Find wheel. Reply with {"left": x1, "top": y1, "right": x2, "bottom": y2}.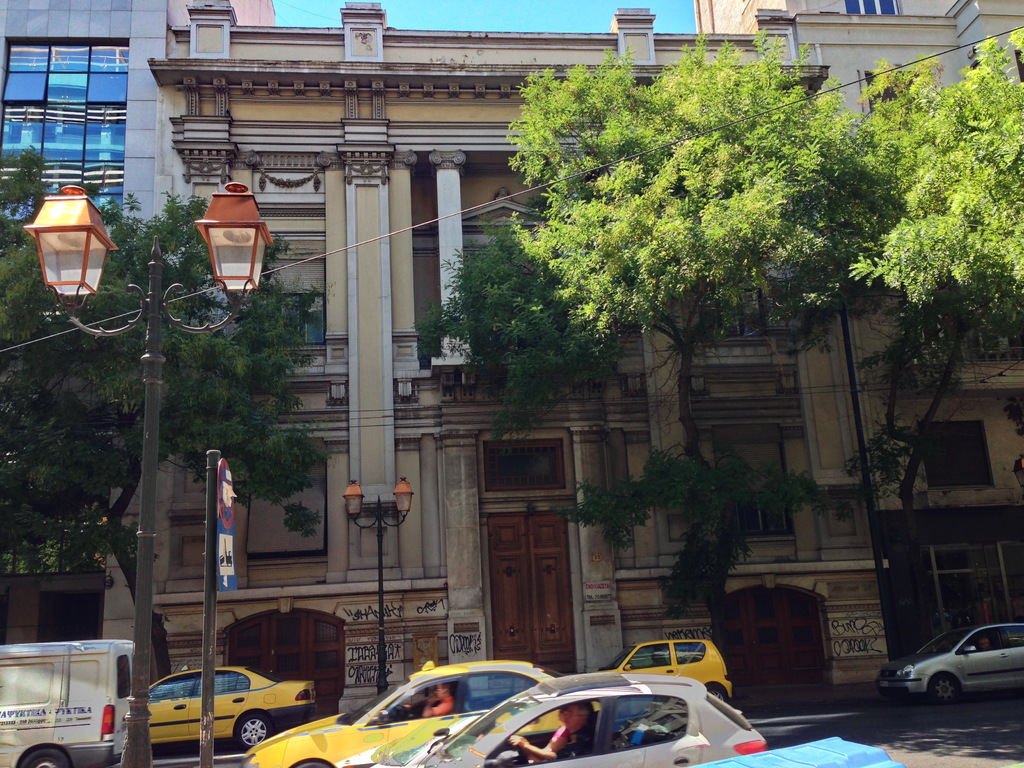
{"left": 703, "top": 685, "right": 726, "bottom": 708}.
